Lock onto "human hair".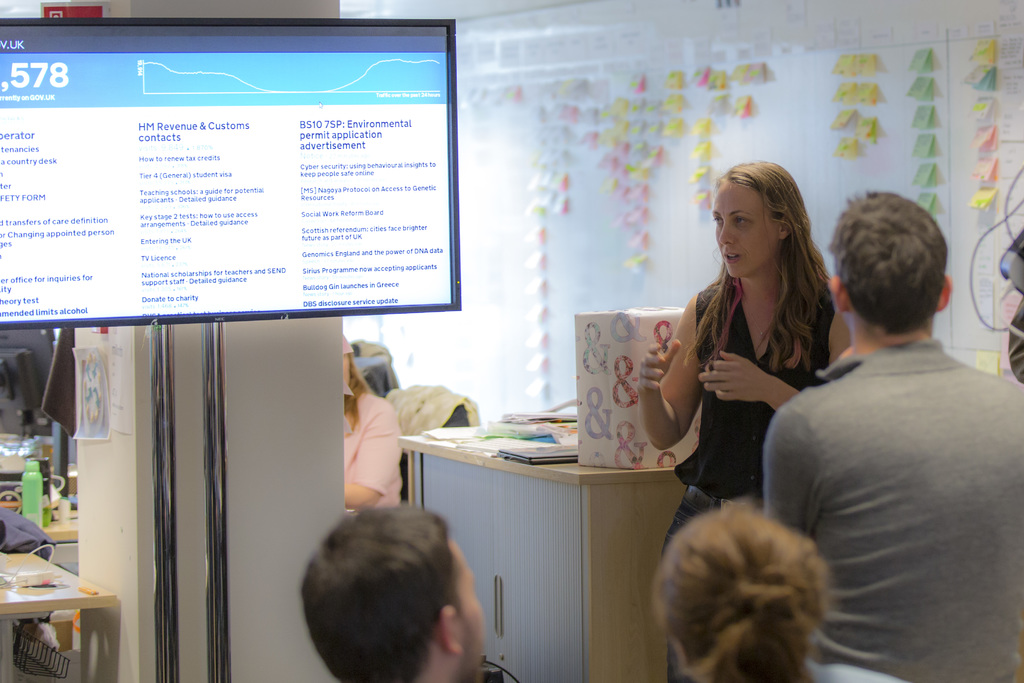
Locked: (346, 350, 378, 438).
